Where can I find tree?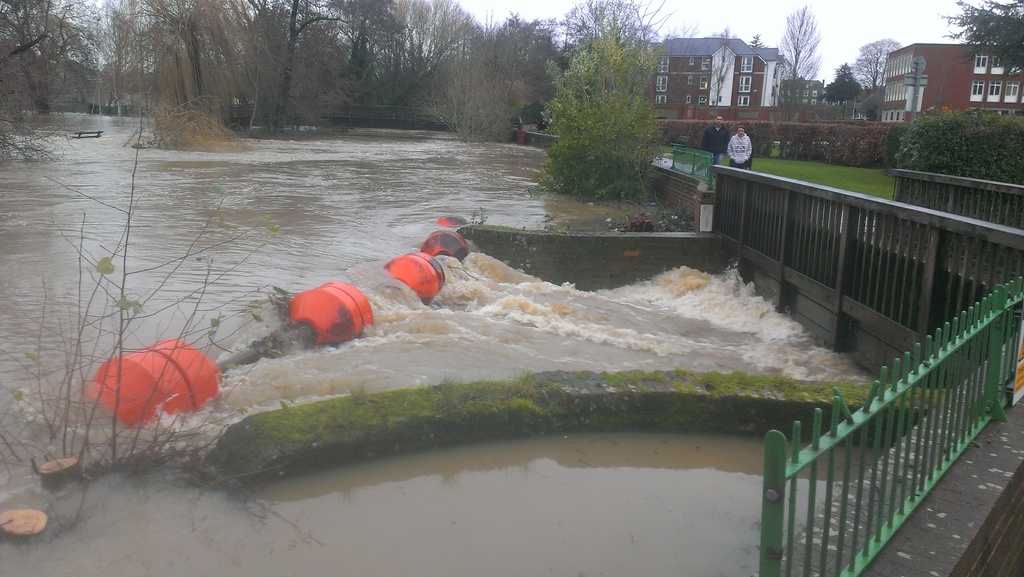
You can find it at 824, 61, 854, 105.
